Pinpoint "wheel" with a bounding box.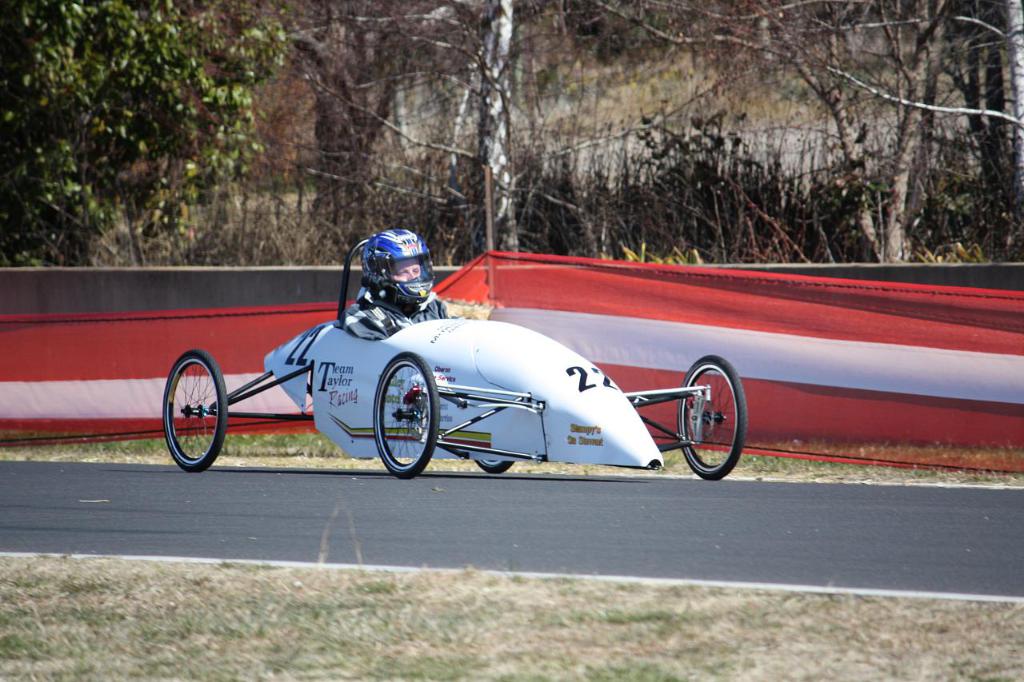
Rect(162, 350, 229, 472).
